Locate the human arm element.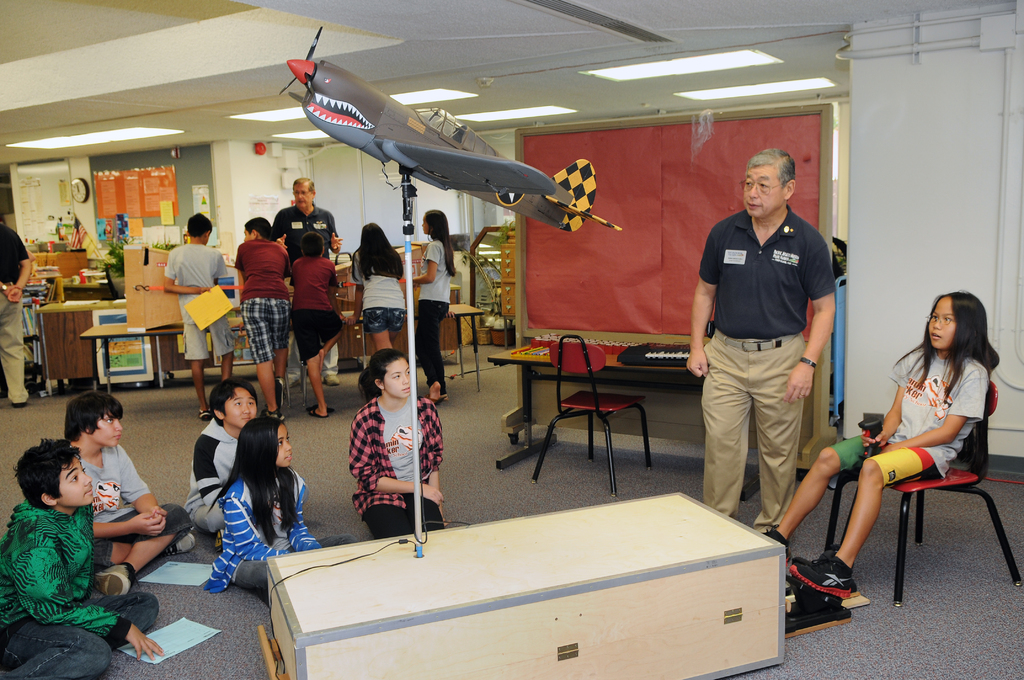
Element bbox: (left=785, top=291, right=836, bottom=403).
